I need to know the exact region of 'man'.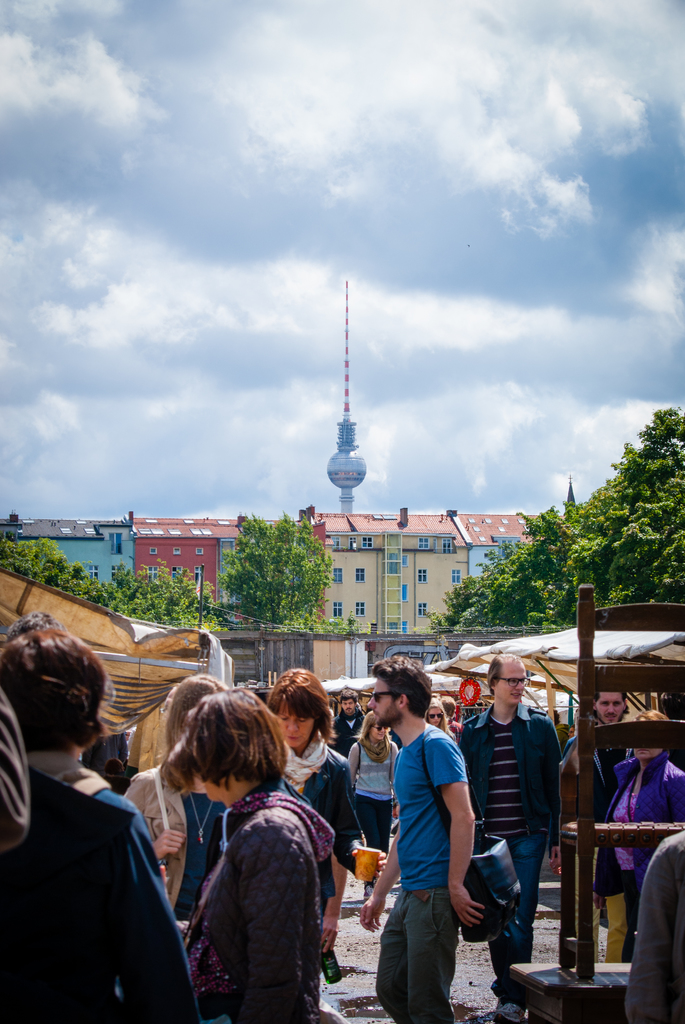
Region: locate(441, 691, 461, 739).
